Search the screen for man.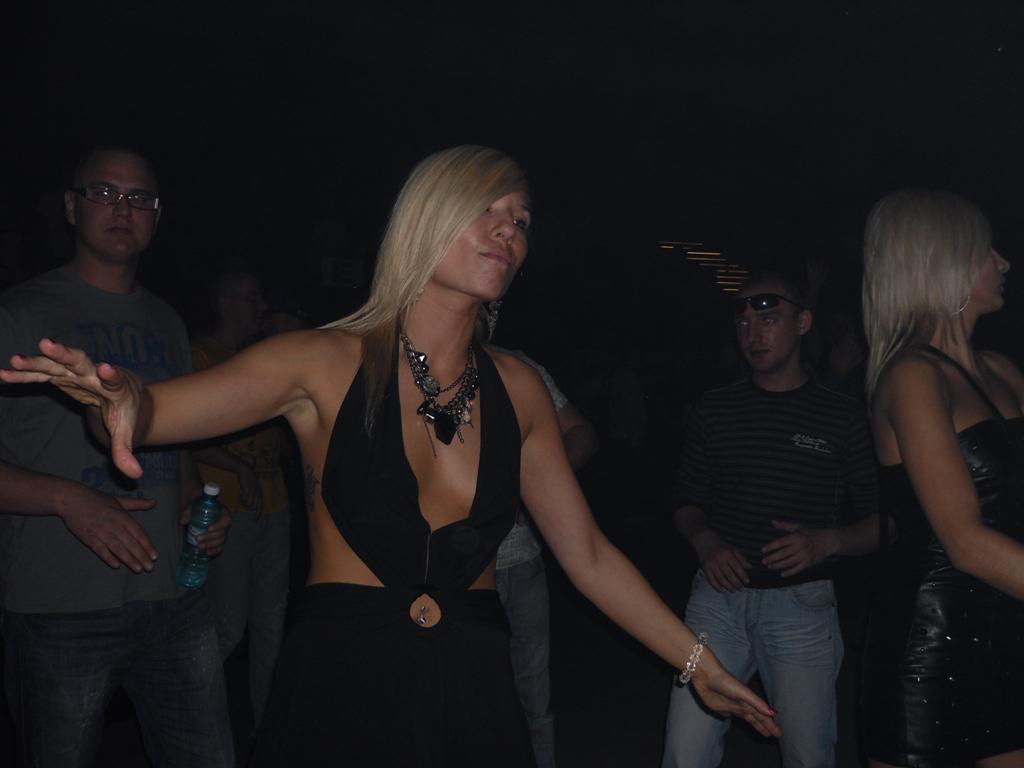
Found at (656, 260, 900, 767).
